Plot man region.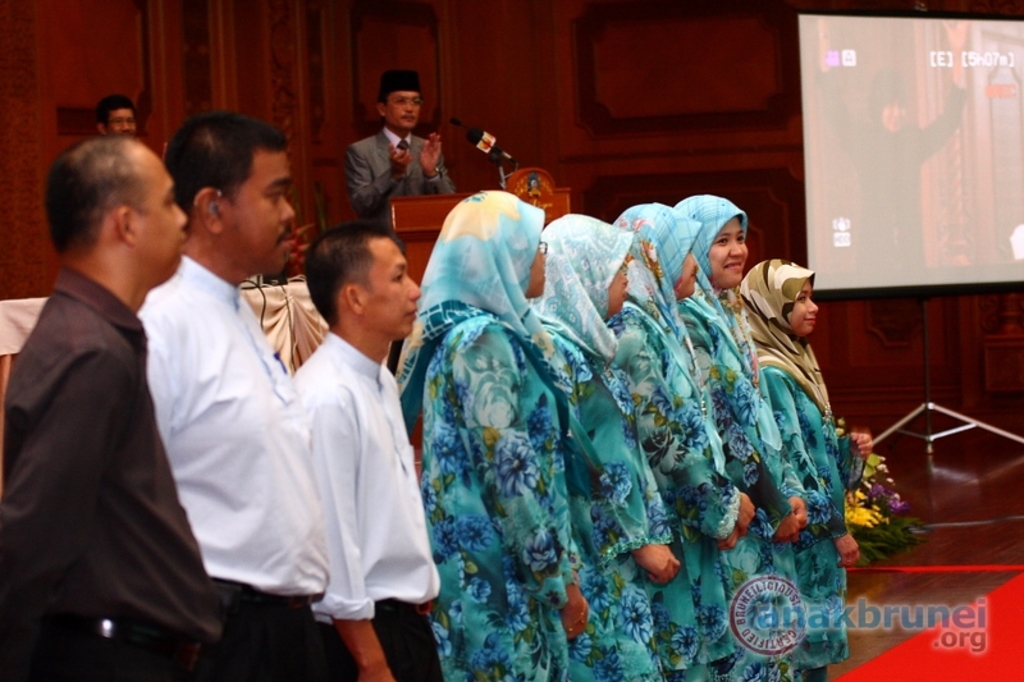
Plotted at select_region(131, 107, 330, 681).
